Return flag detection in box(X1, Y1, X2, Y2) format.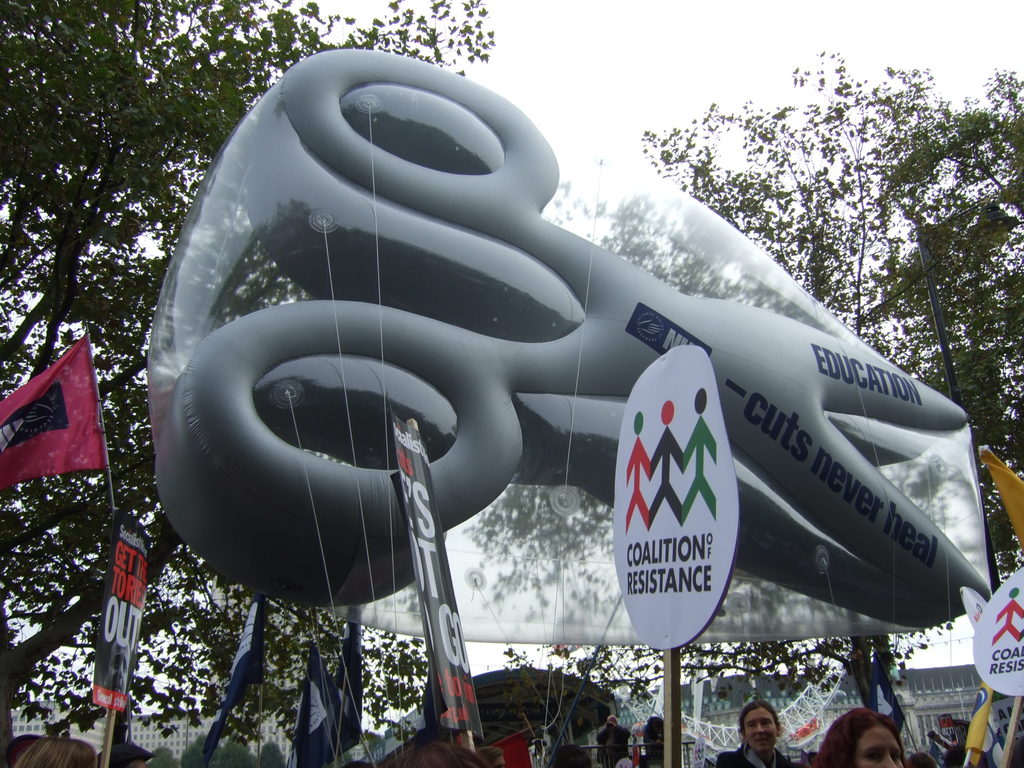
box(972, 438, 1023, 548).
